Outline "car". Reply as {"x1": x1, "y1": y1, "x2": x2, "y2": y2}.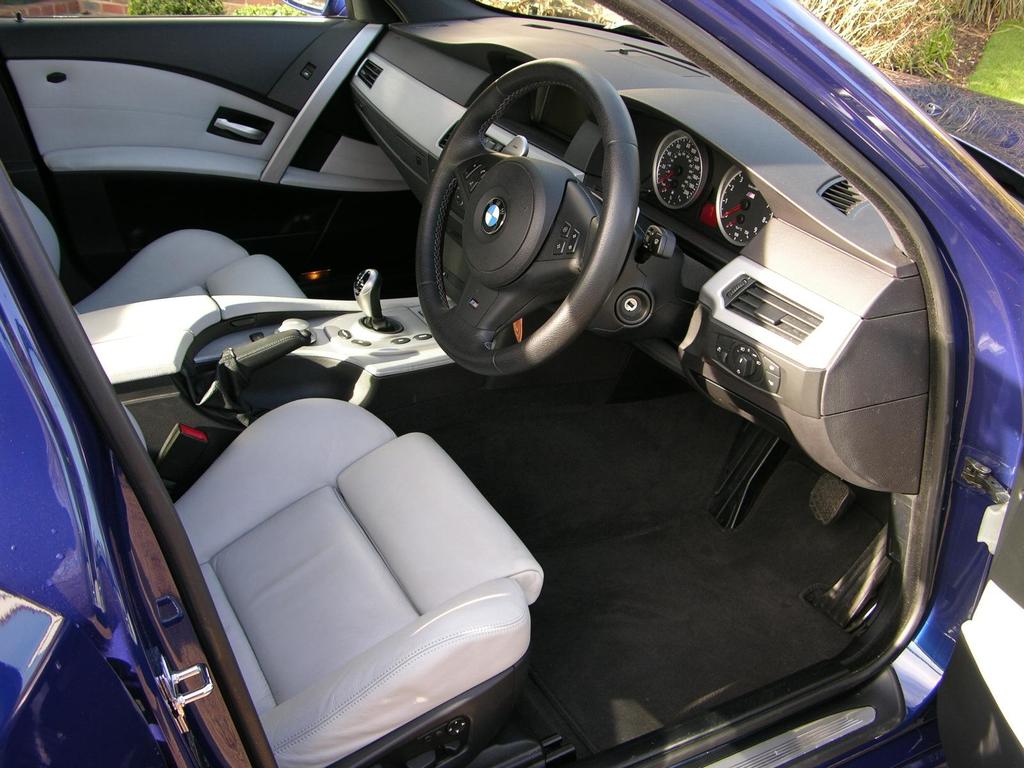
{"x1": 19, "y1": 0, "x2": 988, "y2": 767}.
